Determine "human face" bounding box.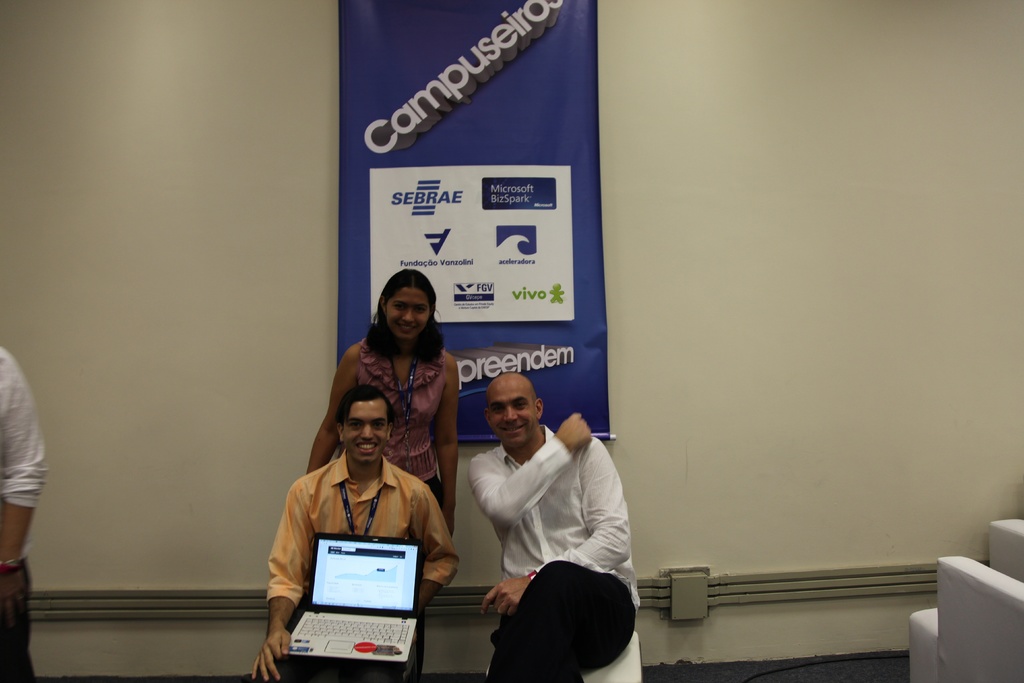
Determined: box=[341, 399, 392, 465].
